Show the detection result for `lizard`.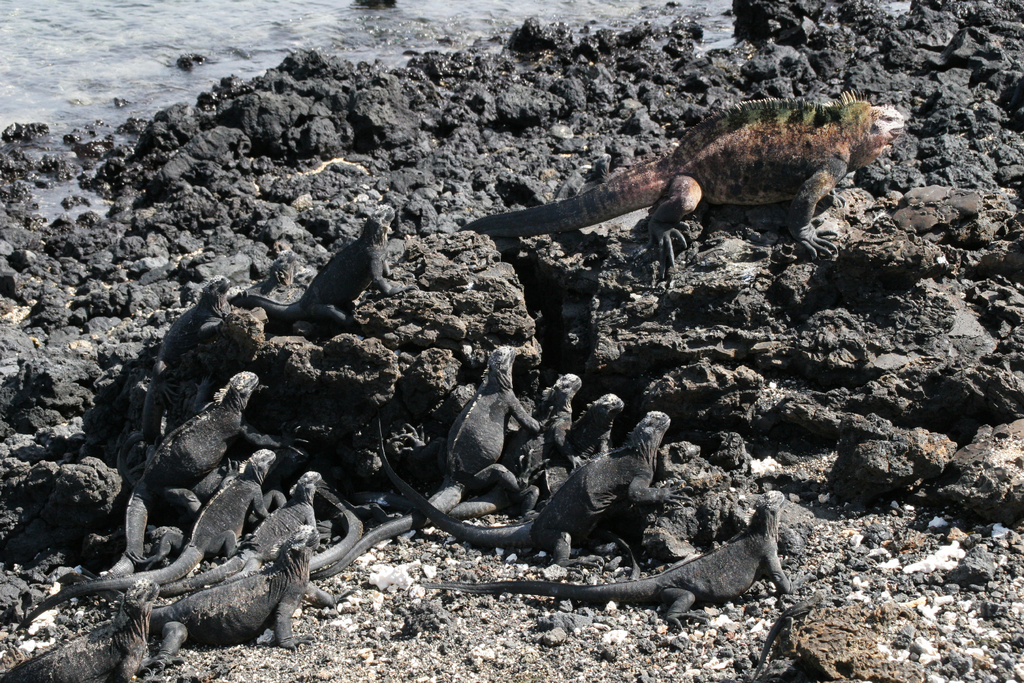
(444, 482, 794, 623).
